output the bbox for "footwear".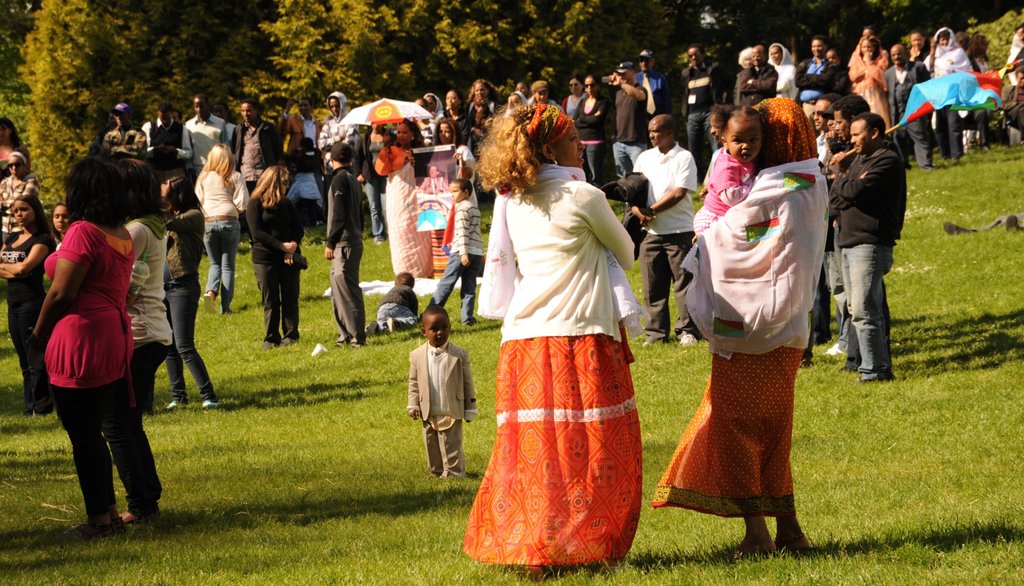
<region>639, 334, 664, 352</region>.
